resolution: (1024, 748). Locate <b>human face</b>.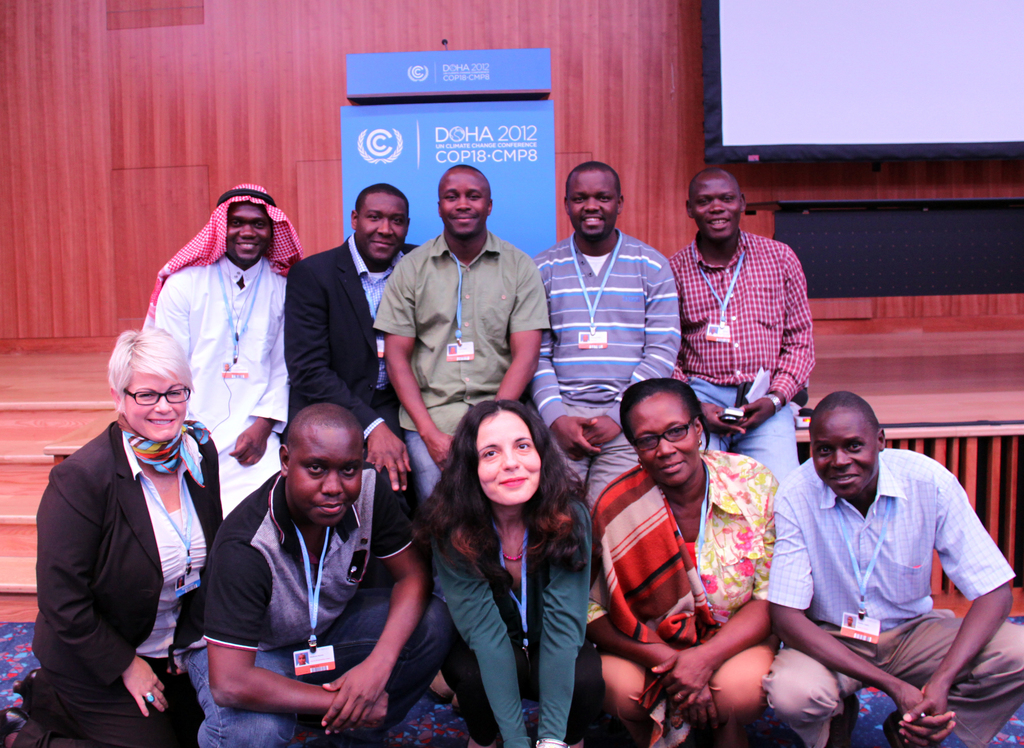
629 395 699 487.
